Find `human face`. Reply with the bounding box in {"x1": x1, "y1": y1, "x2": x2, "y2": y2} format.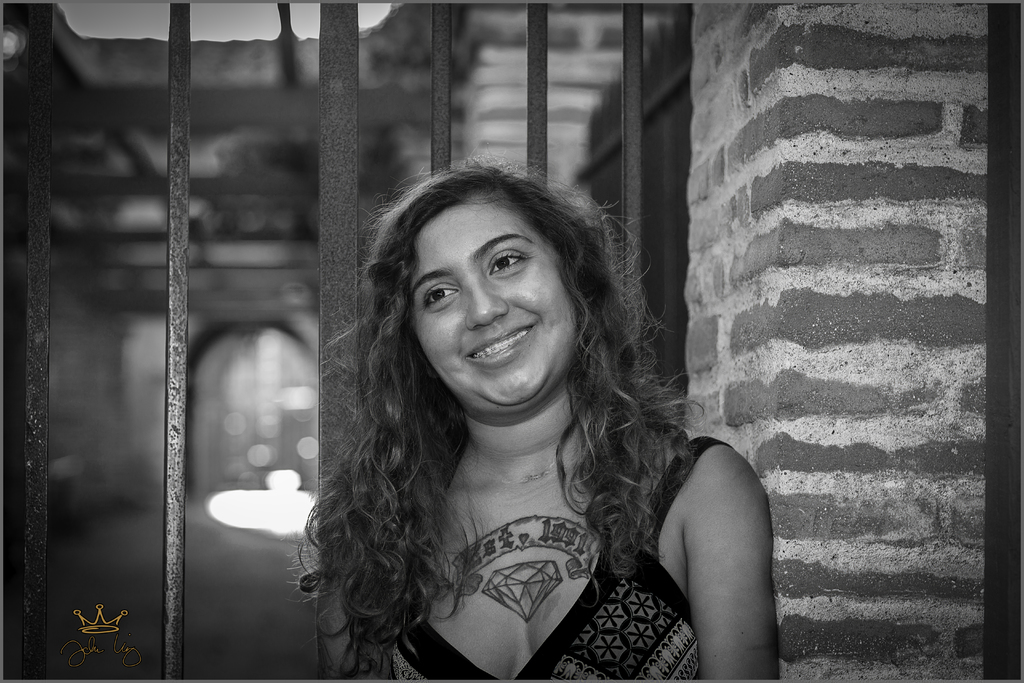
{"x1": 409, "y1": 199, "x2": 572, "y2": 407}.
